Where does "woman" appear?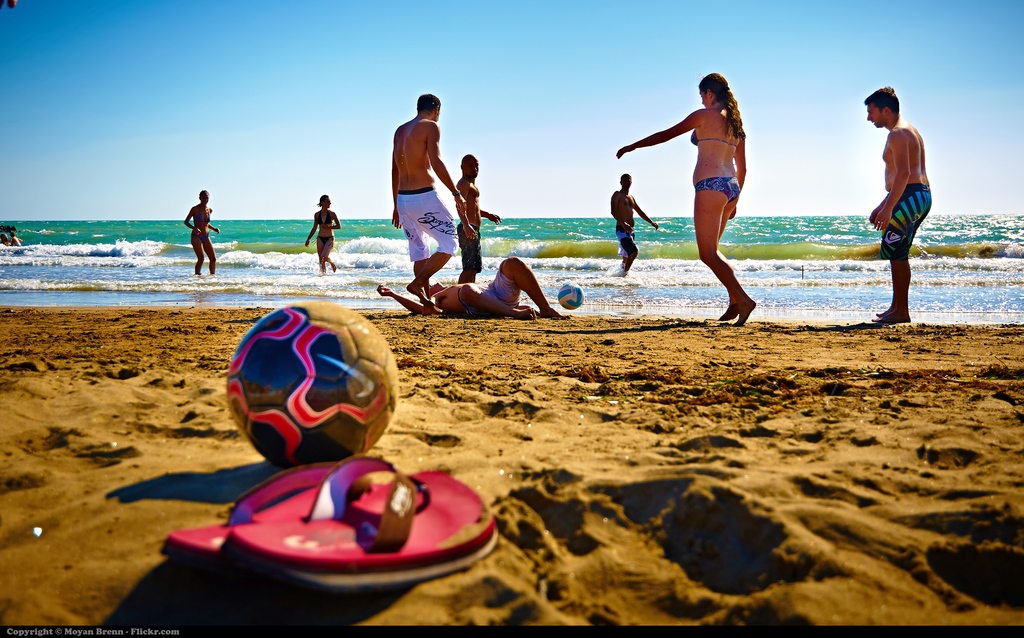
Appears at [left=304, top=191, right=337, bottom=271].
